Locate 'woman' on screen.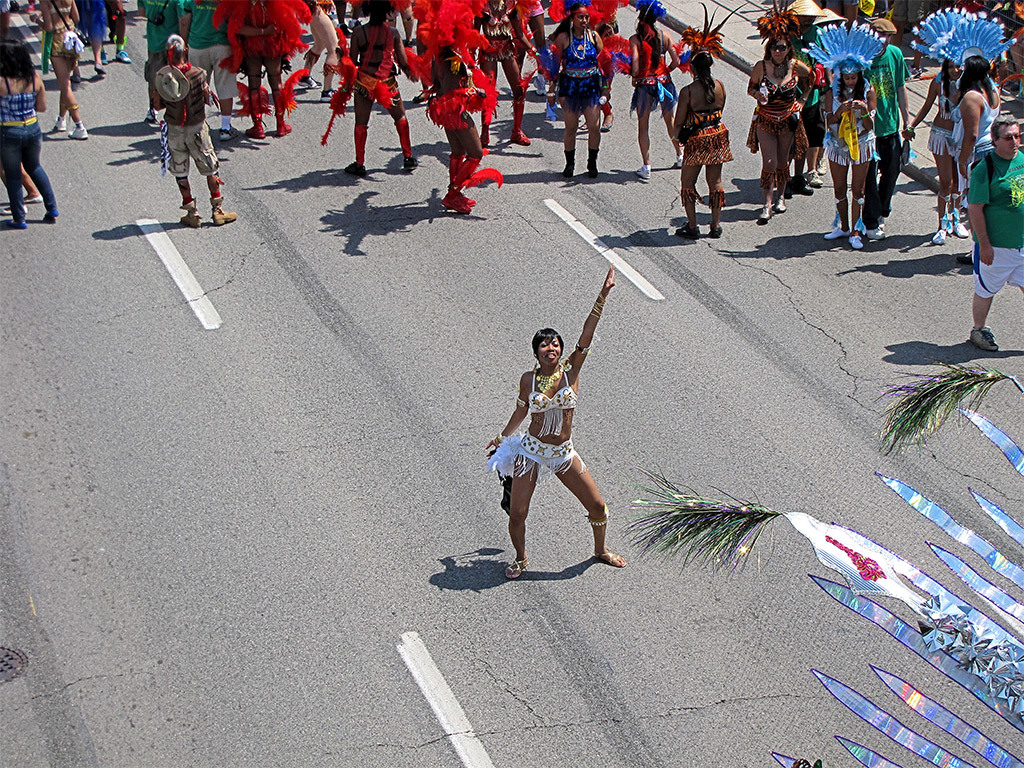
On screen at left=904, top=3, right=970, bottom=243.
